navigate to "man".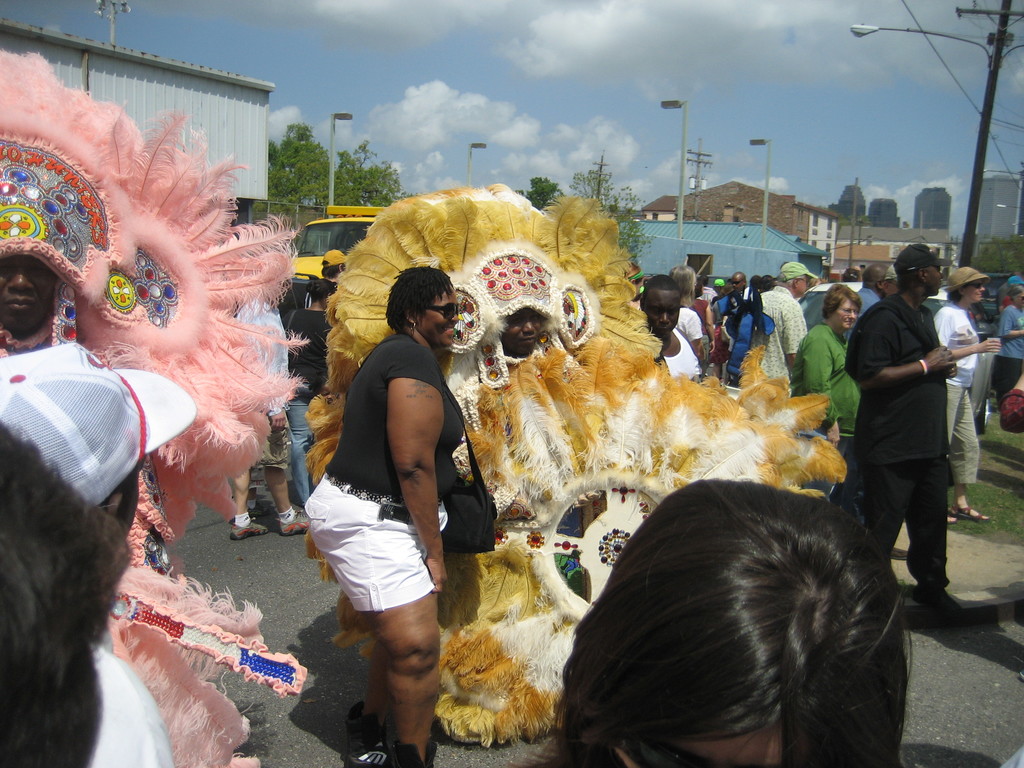
Navigation target: 640/273/703/383.
